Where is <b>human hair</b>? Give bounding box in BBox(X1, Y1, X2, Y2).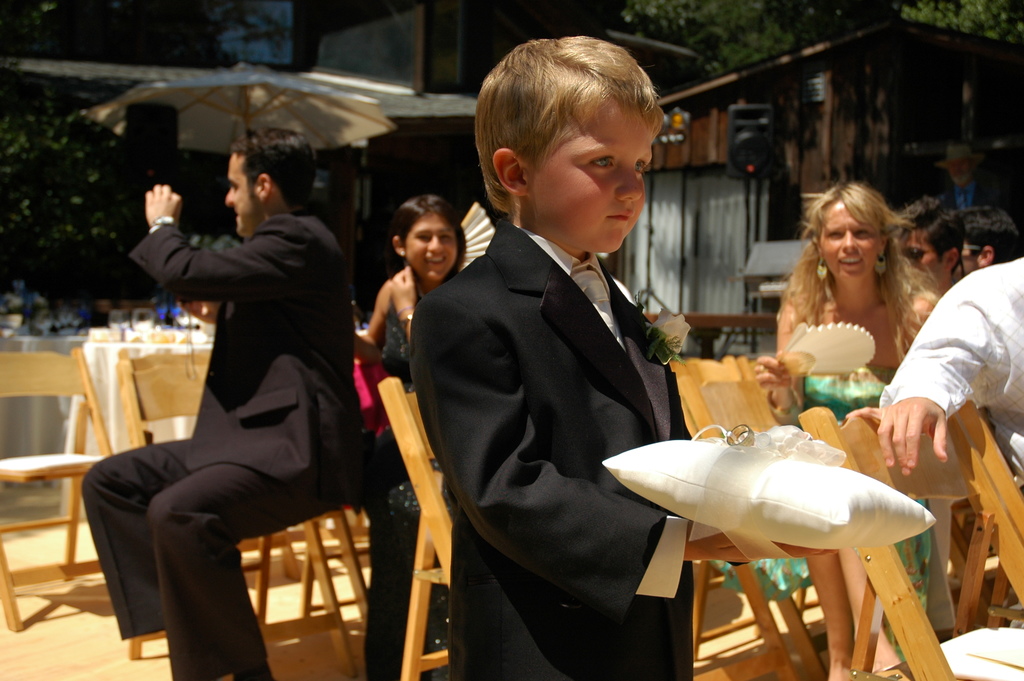
BBox(929, 199, 1023, 265).
